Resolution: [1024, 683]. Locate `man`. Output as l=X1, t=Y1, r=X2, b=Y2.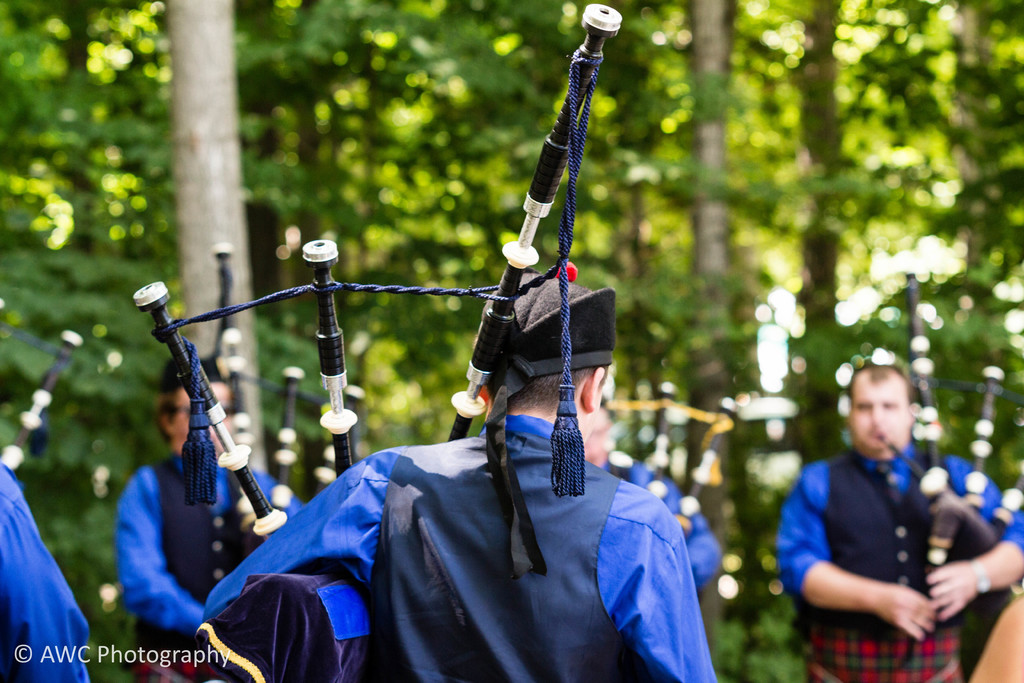
l=0, t=456, r=108, b=682.
